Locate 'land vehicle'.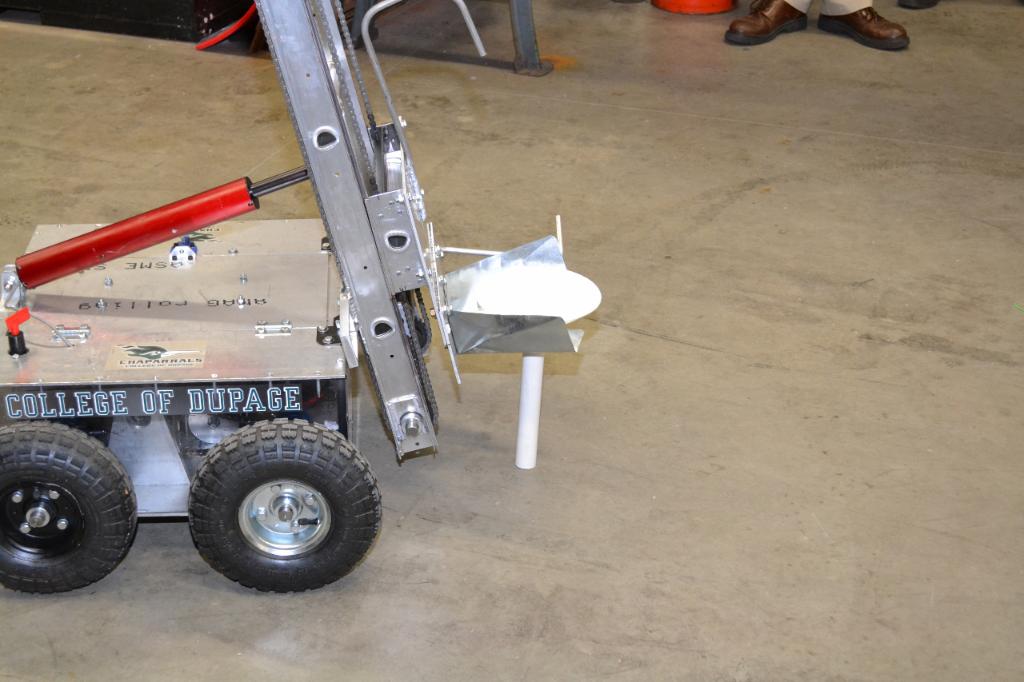
Bounding box: BBox(0, 0, 601, 595).
